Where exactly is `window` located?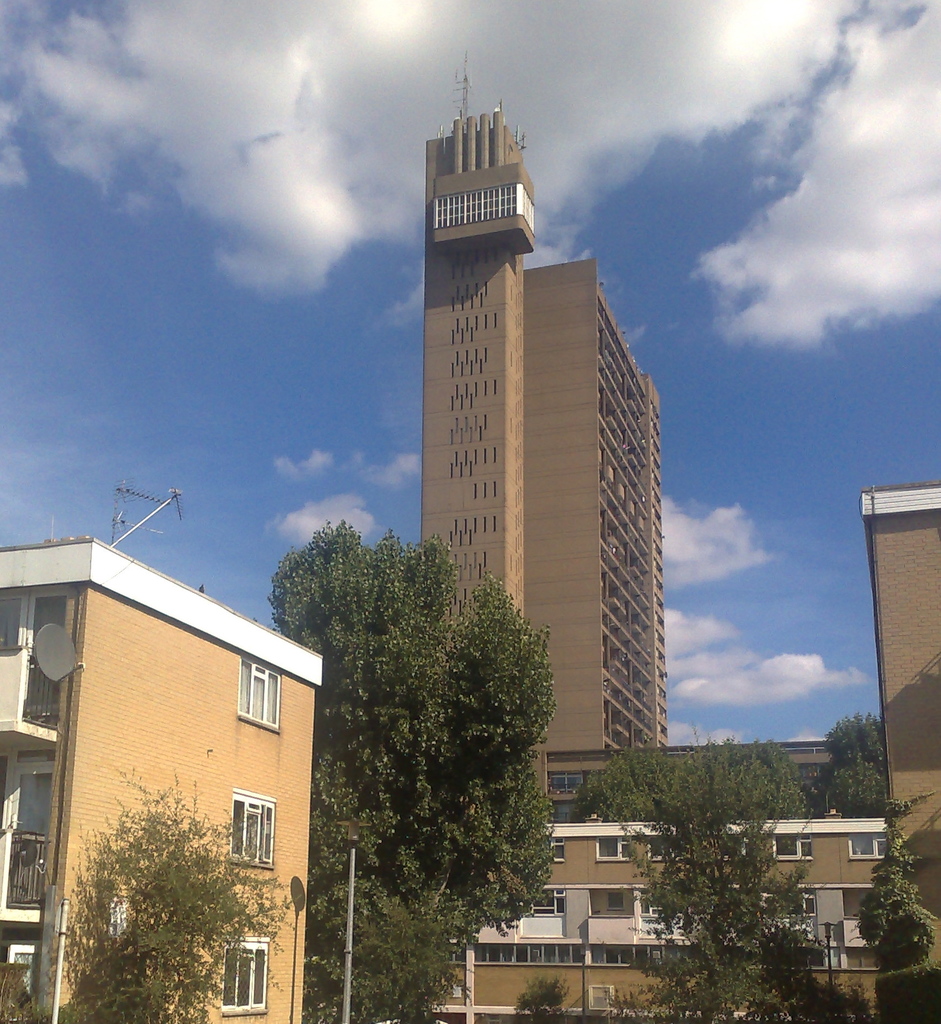
Its bounding box is BBox(550, 769, 584, 790).
